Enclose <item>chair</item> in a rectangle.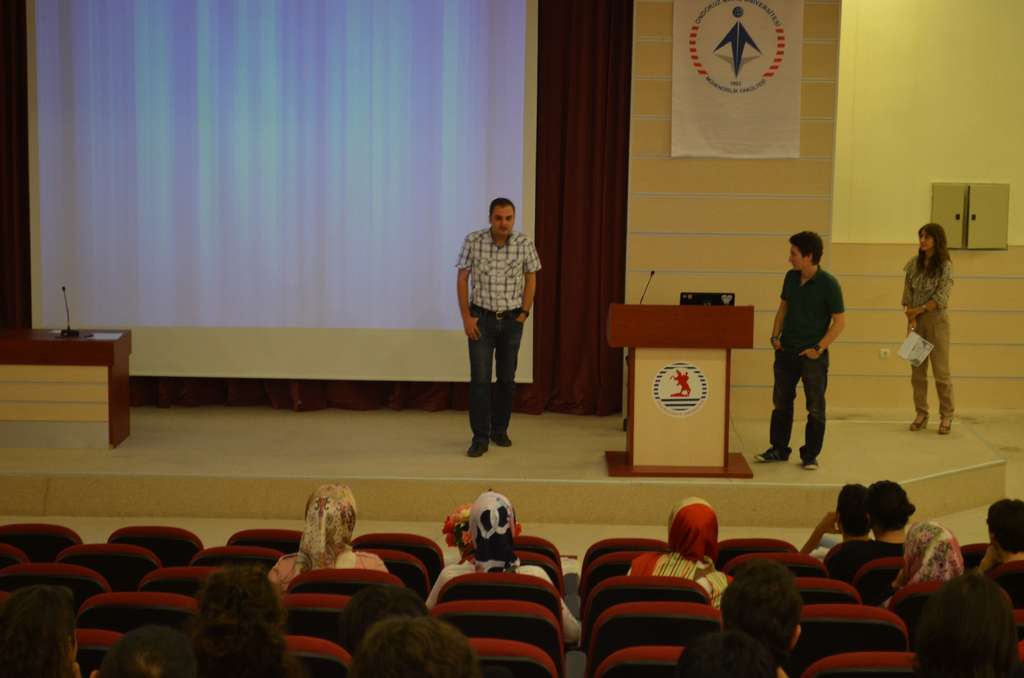
582,532,671,569.
